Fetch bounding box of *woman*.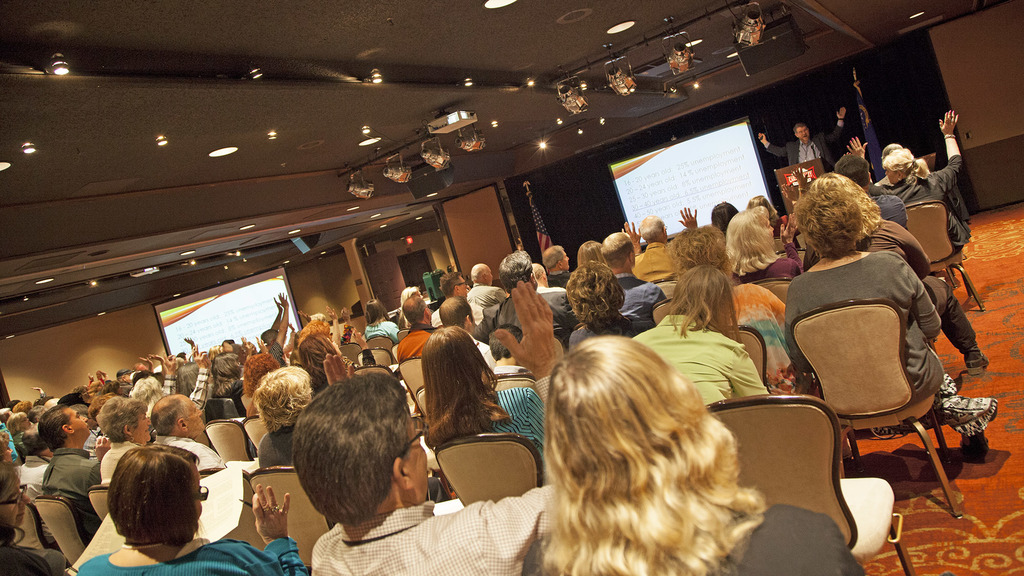
Bbox: bbox=[77, 440, 309, 575].
